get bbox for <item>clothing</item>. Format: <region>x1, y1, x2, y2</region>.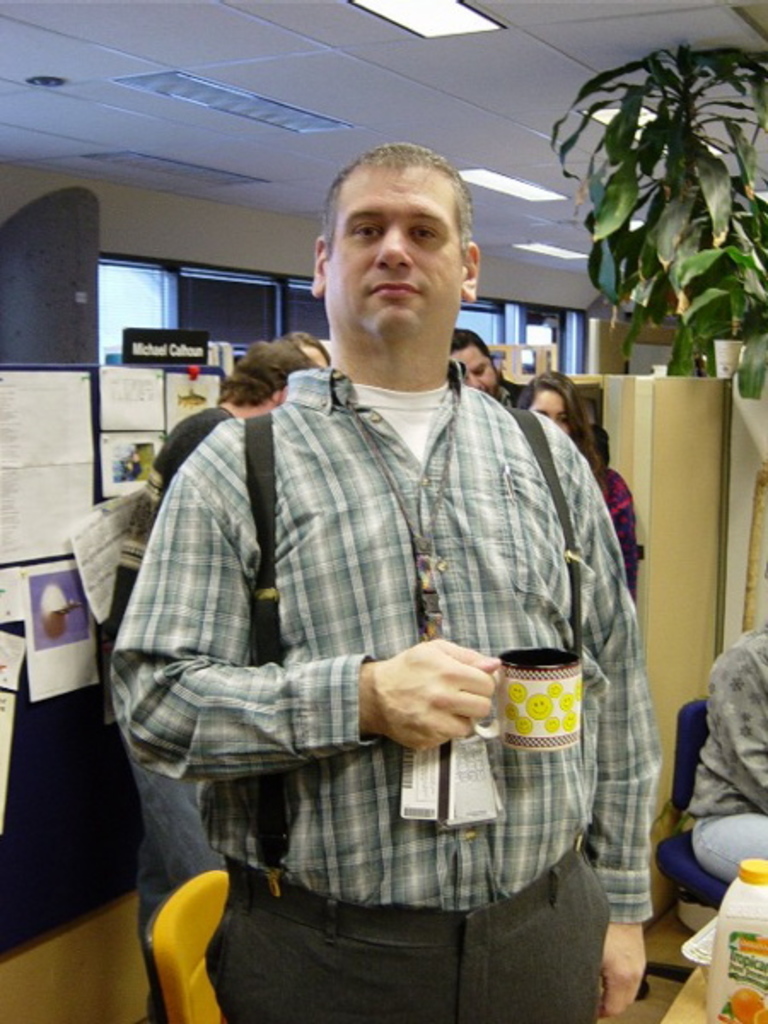
<region>589, 468, 633, 591</region>.
